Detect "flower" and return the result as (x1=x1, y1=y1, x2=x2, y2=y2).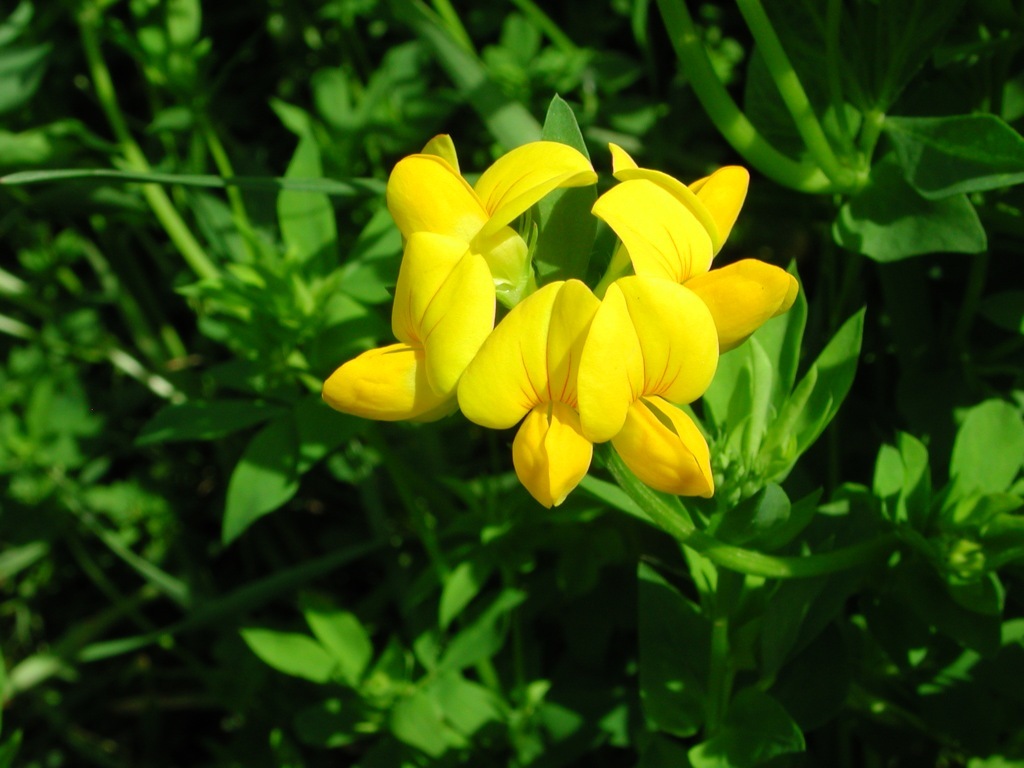
(x1=315, y1=227, x2=503, y2=421).
